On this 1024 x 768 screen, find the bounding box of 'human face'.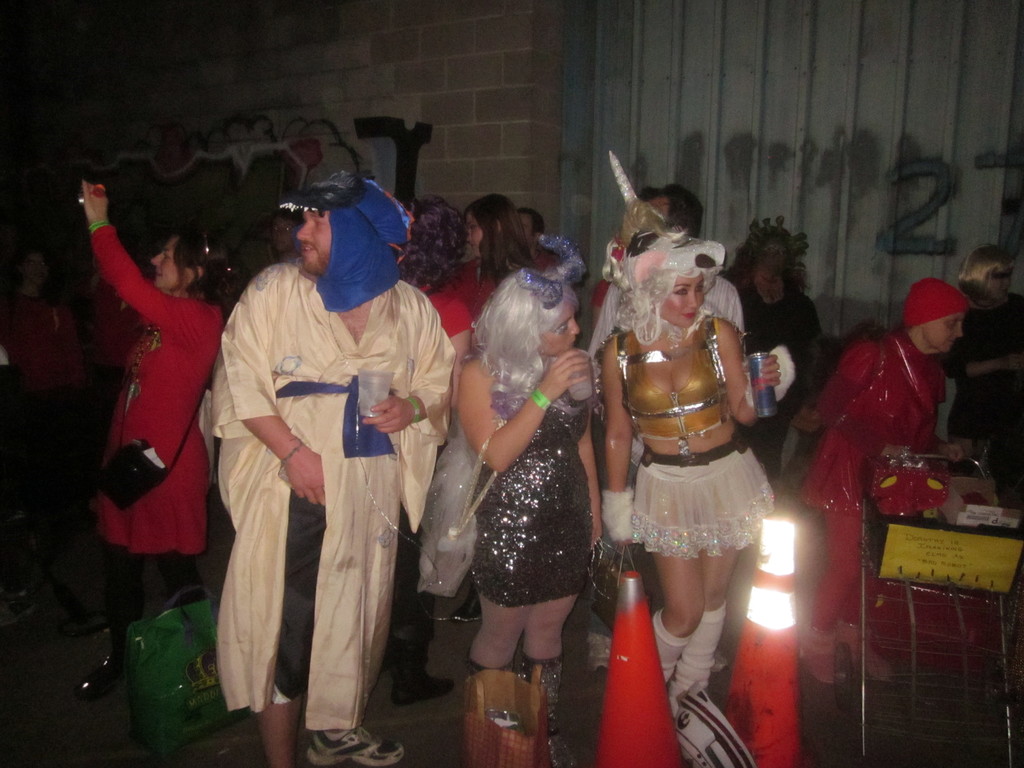
Bounding box: locate(147, 236, 181, 292).
